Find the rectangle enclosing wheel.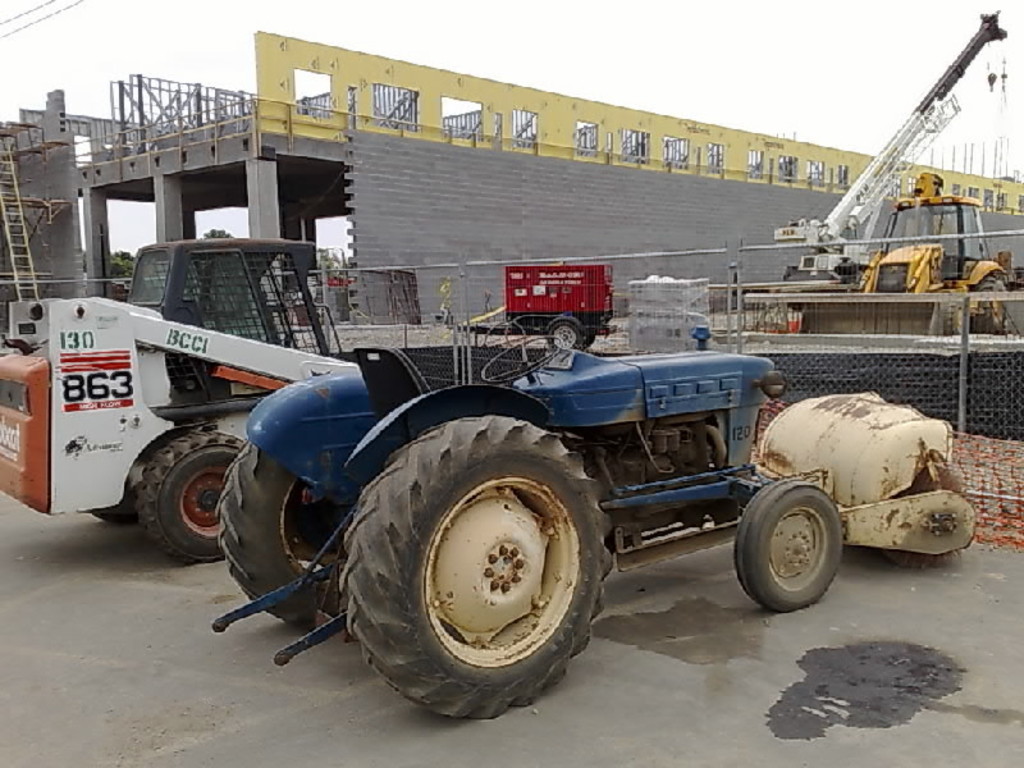
(x1=340, y1=415, x2=611, y2=719).
